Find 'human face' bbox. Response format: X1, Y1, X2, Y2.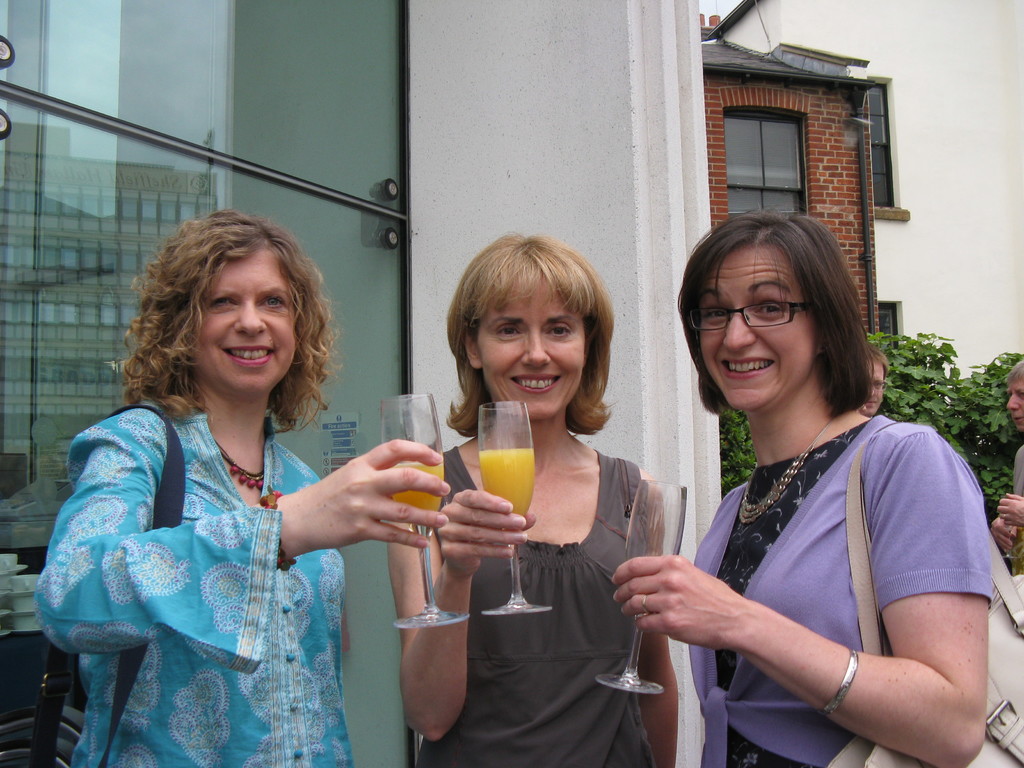
194, 245, 294, 392.
